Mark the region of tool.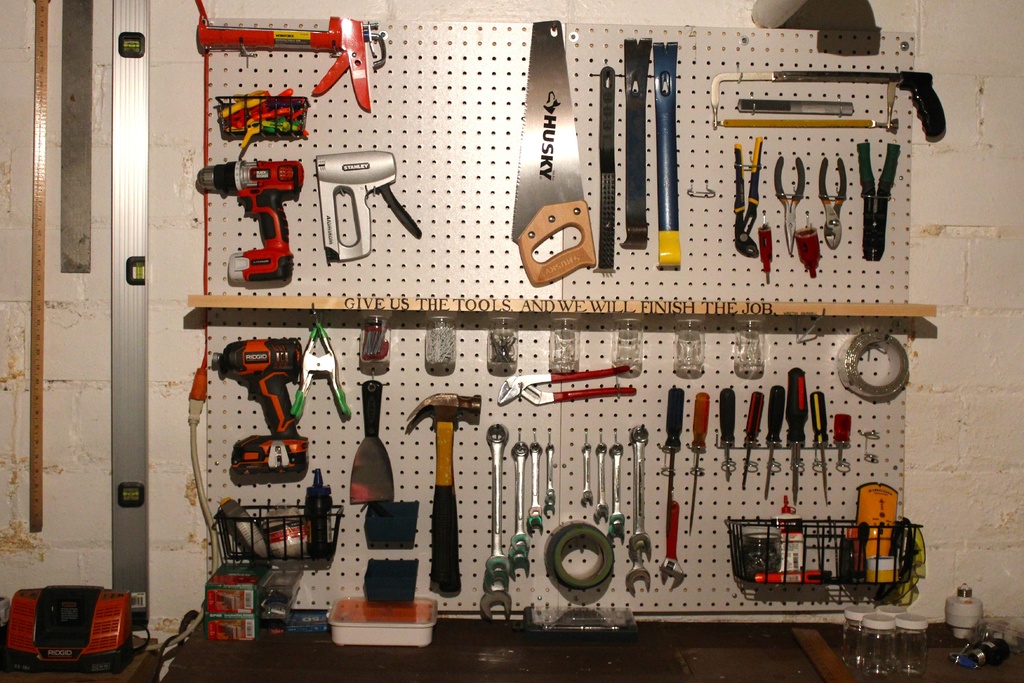
Region: bbox=(582, 444, 598, 506).
